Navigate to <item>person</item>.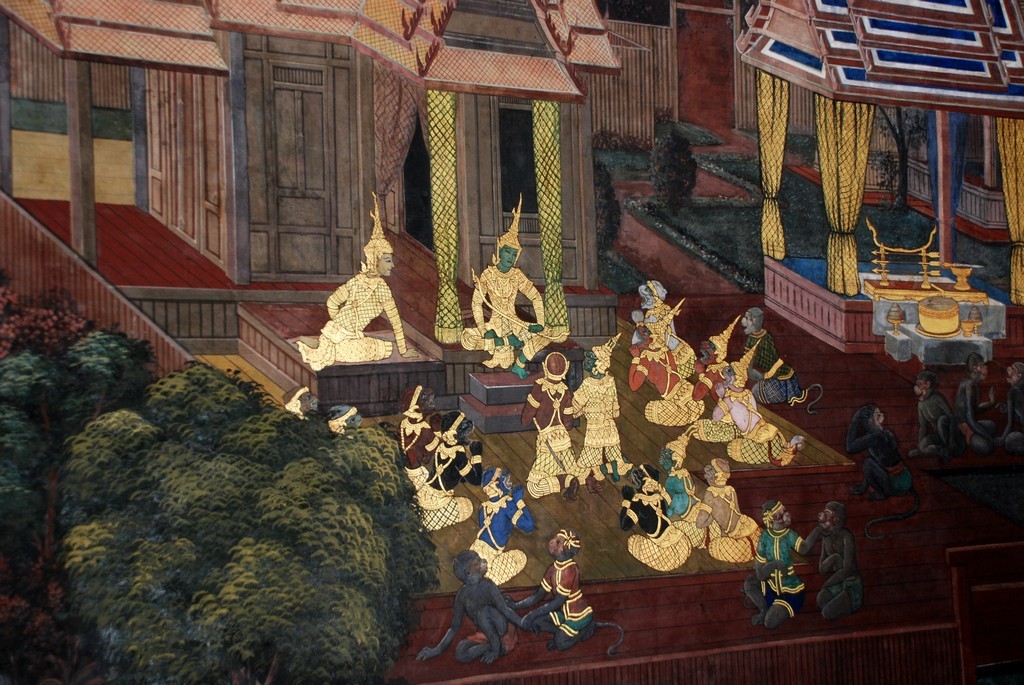
Navigation target: <region>466, 465, 531, 582</region>.
